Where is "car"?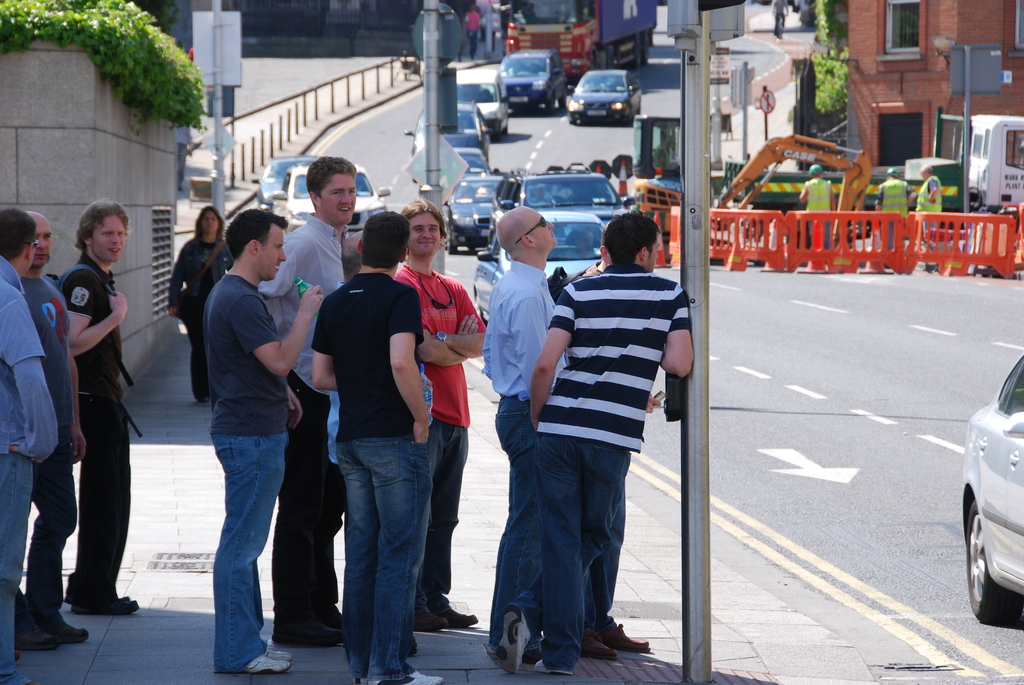
{"x1": 498, "y1": 51, "x2": 568, "y2": 111}.
